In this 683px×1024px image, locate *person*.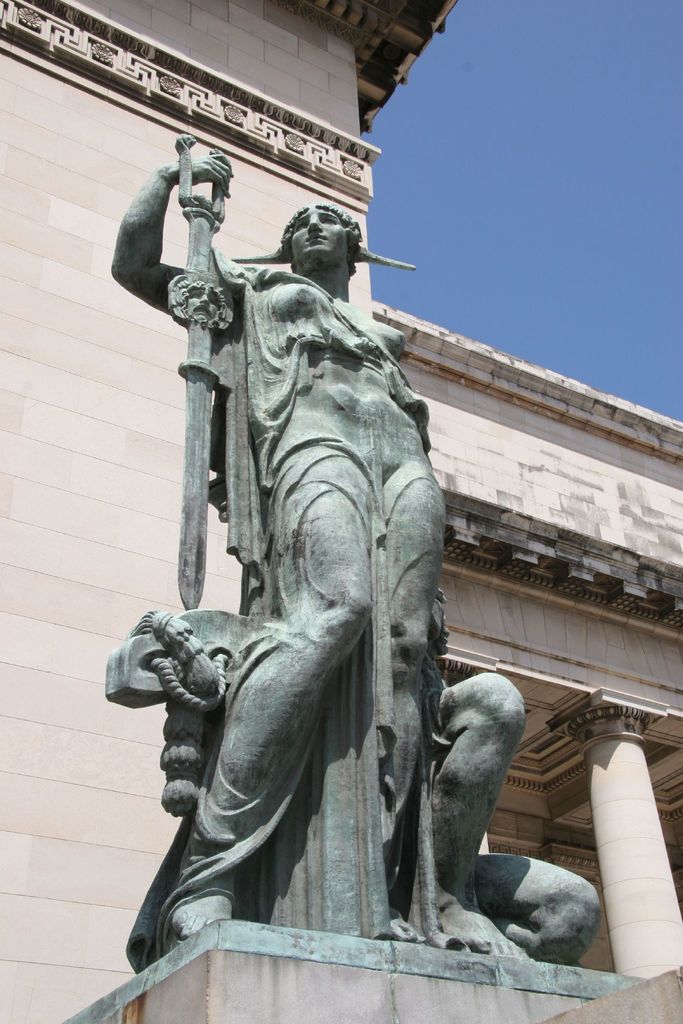
Bounding box: l=138, t=128, r=536, b=988.
